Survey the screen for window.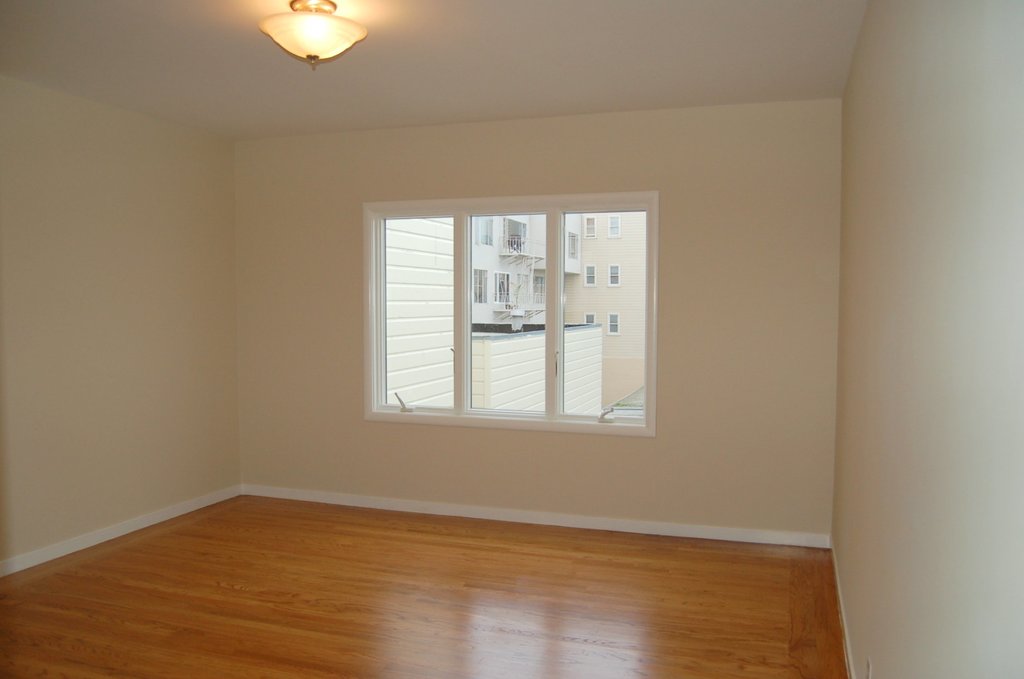
Survey found: left=609, top=213, right=619, bottom=236.
